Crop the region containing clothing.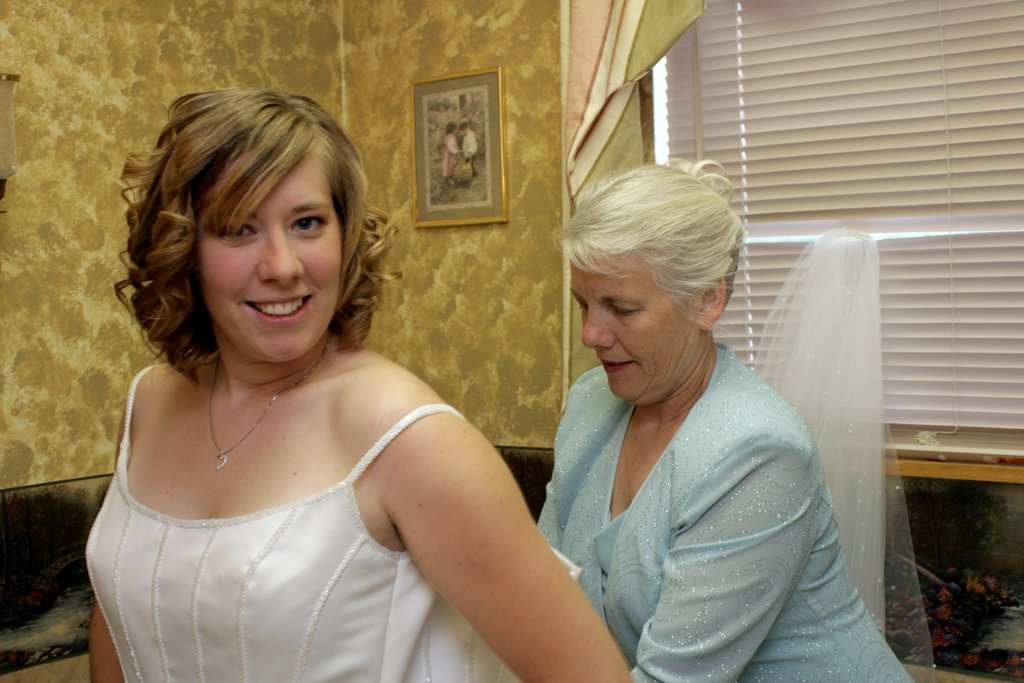
Crop region: detection(531, 298, 883, 673).
